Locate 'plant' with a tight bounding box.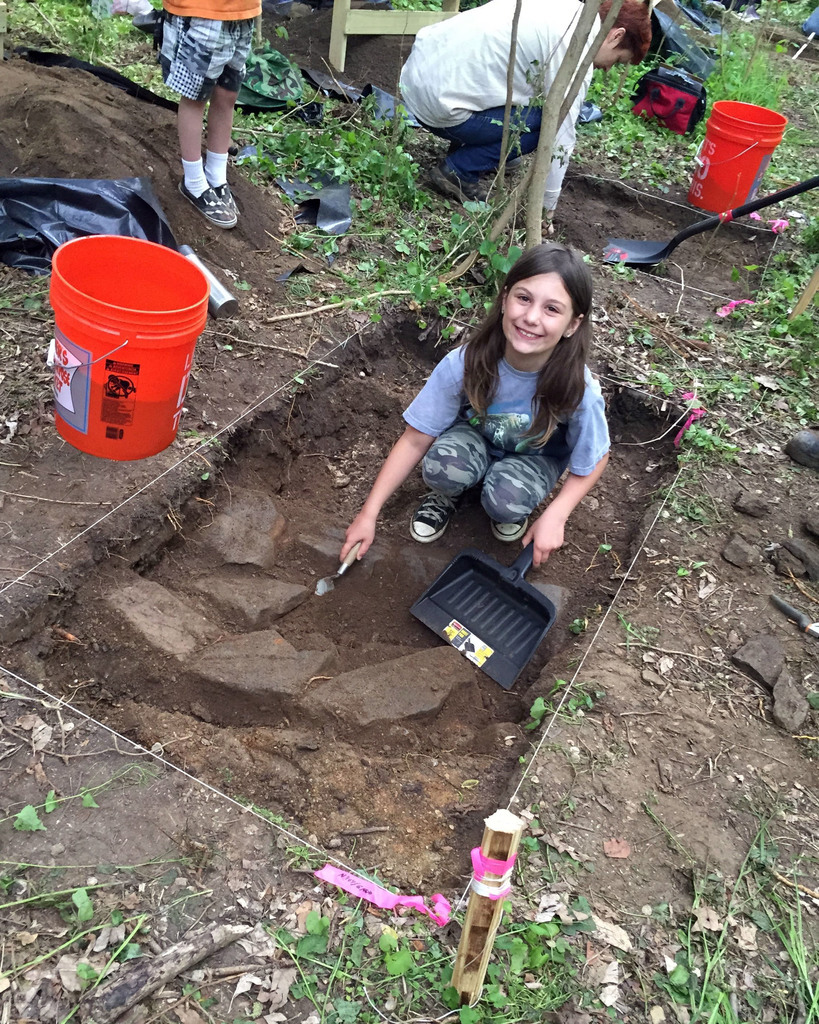
crop(0, 0, 526, 328).
